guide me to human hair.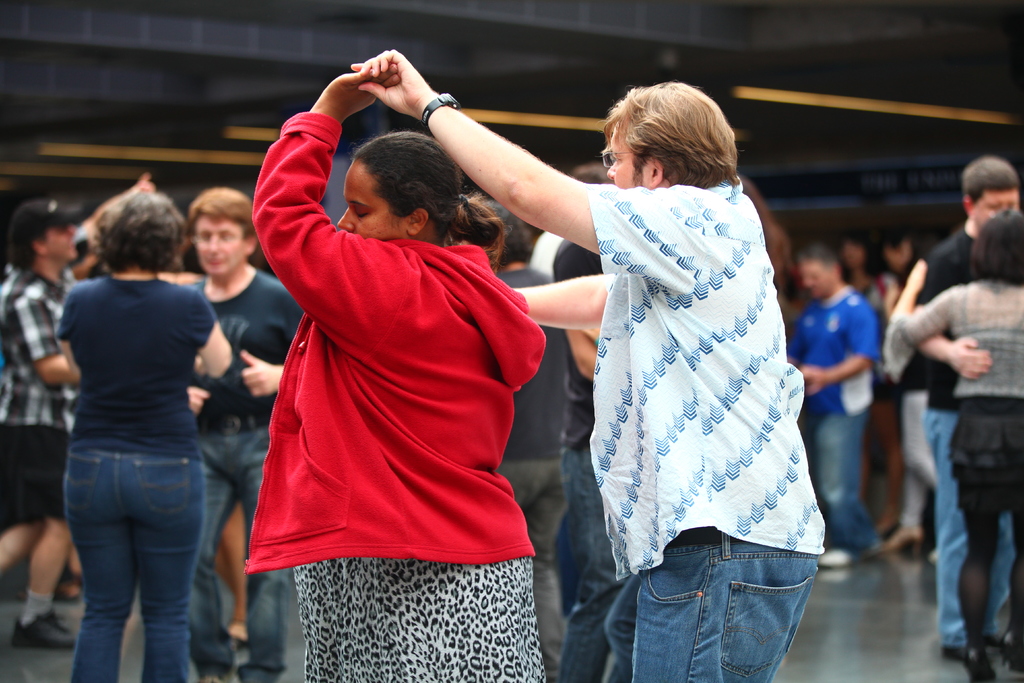
Guidance: {"x1": 790, "y1": 240, "x2": 838, "y2": 270}.
